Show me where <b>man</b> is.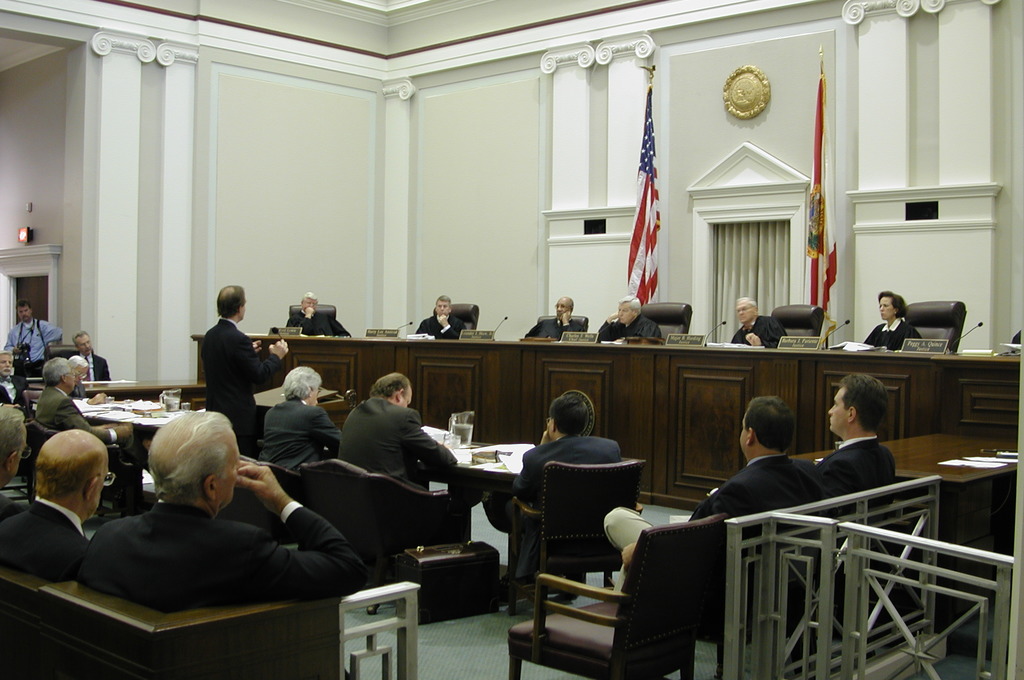
<b>man</b> is at 810:367:904:531.
